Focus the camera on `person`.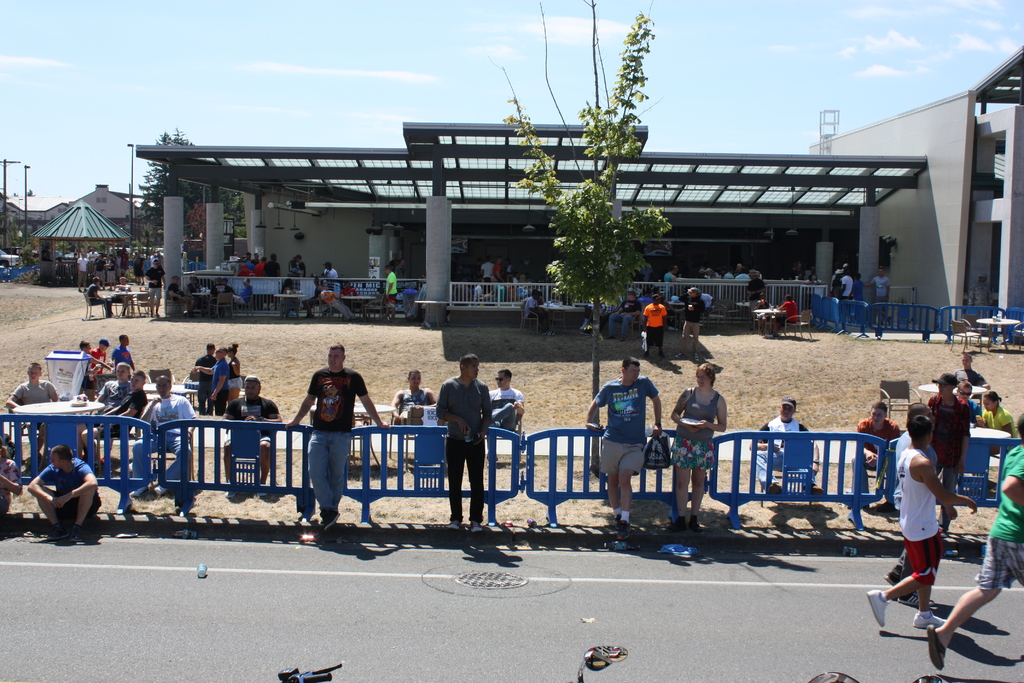
Focus region: [x1=281, y1=345, x2=390, y2=529].
